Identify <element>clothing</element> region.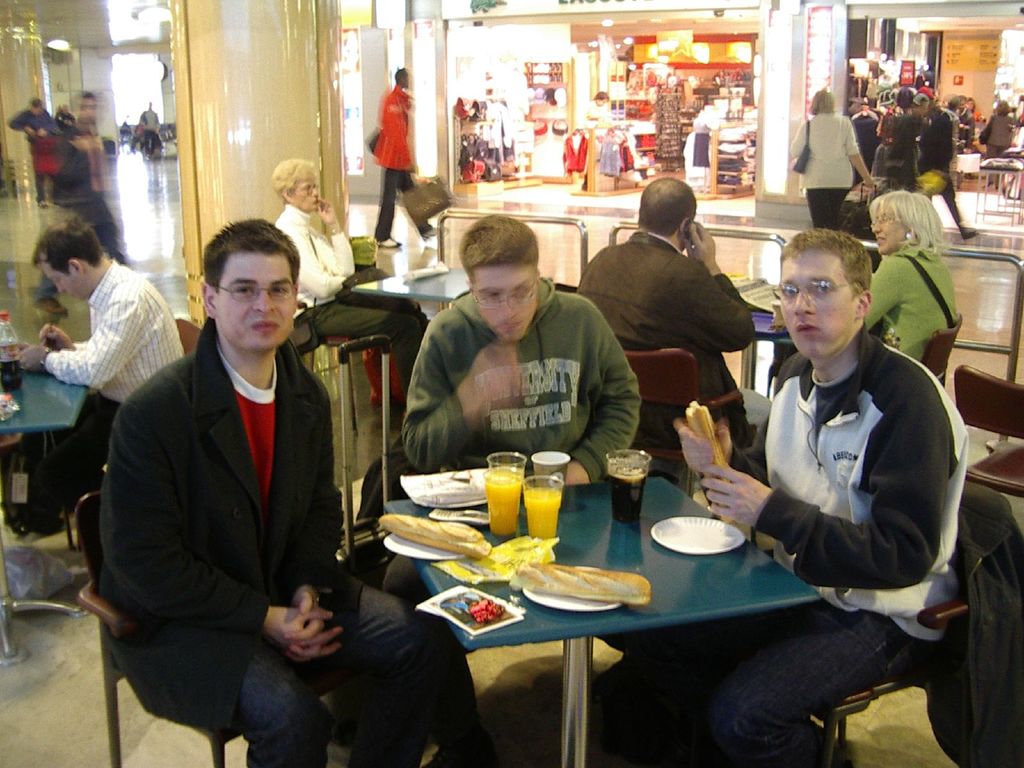
Region: rect(977, 111, 1019, 164).
